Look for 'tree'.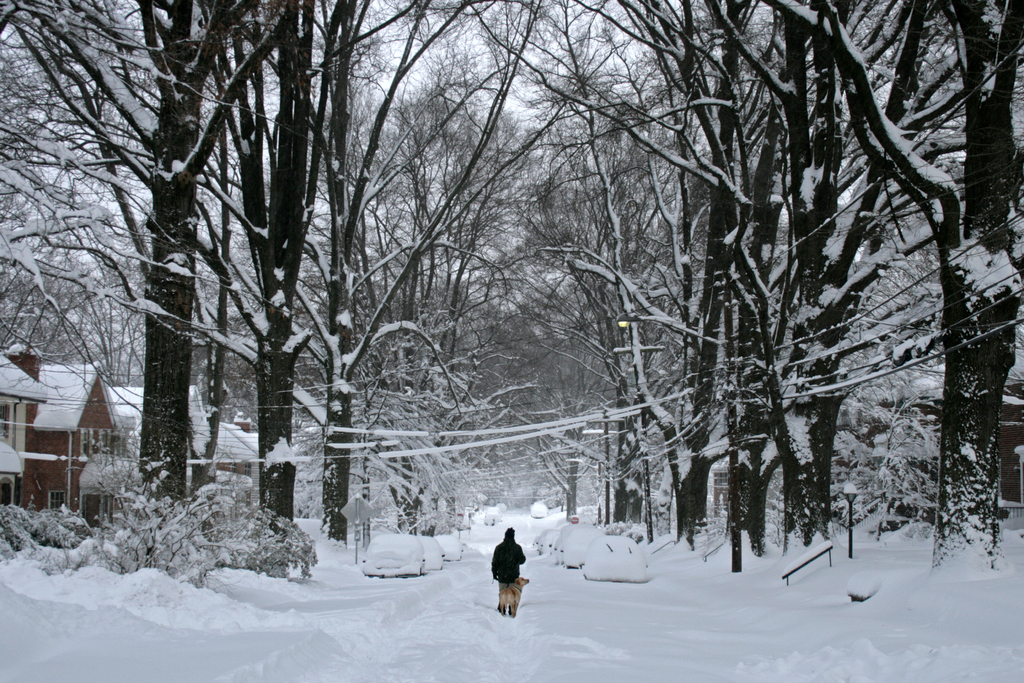
Found: [left=502, top=330, right=625, bottom=528].
